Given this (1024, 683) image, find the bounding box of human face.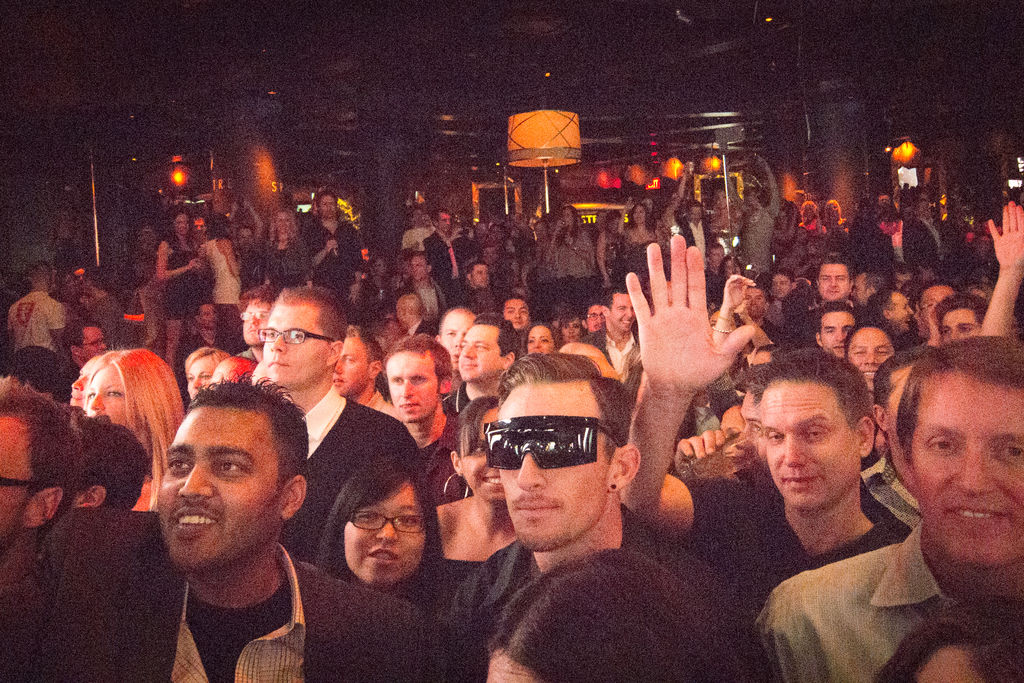
Rect(819, 263, 854, 302).
